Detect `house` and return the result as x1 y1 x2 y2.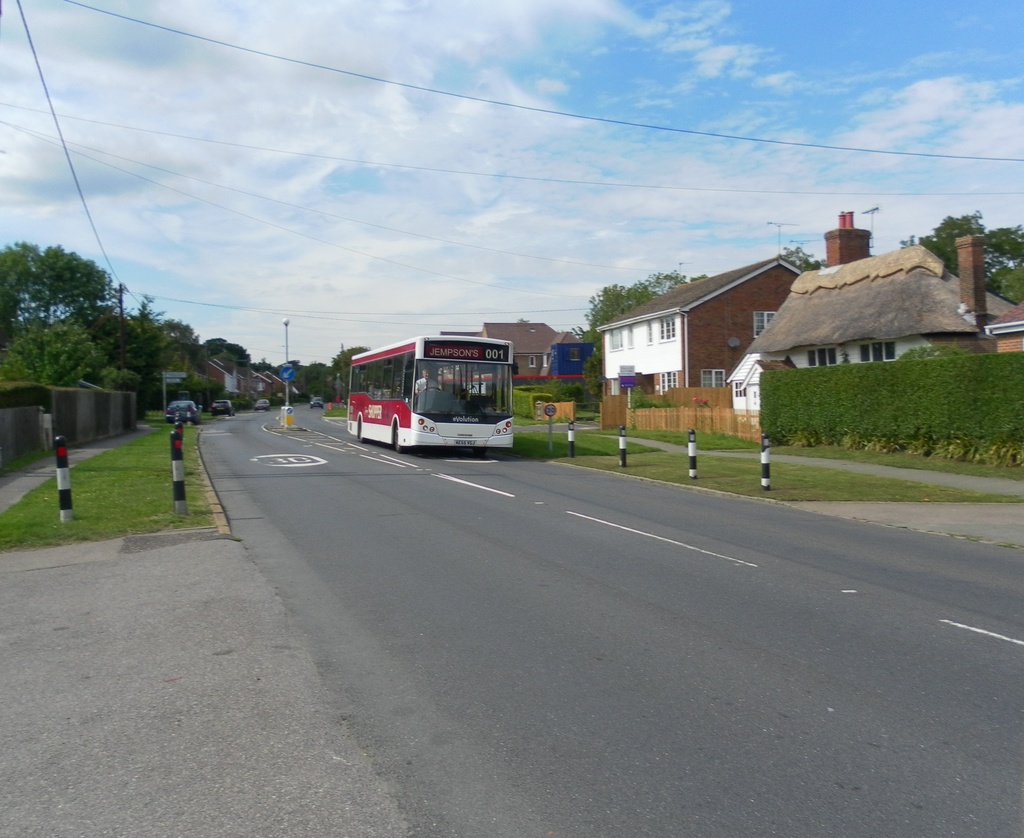
548 342 589 378.
